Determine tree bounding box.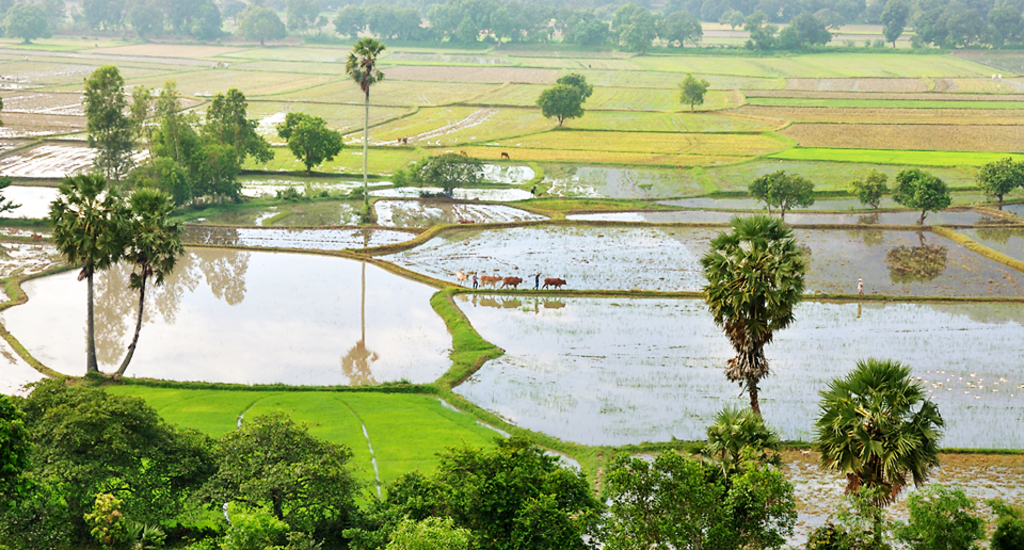
Determined: Rect(705, 212, 811, 431).
